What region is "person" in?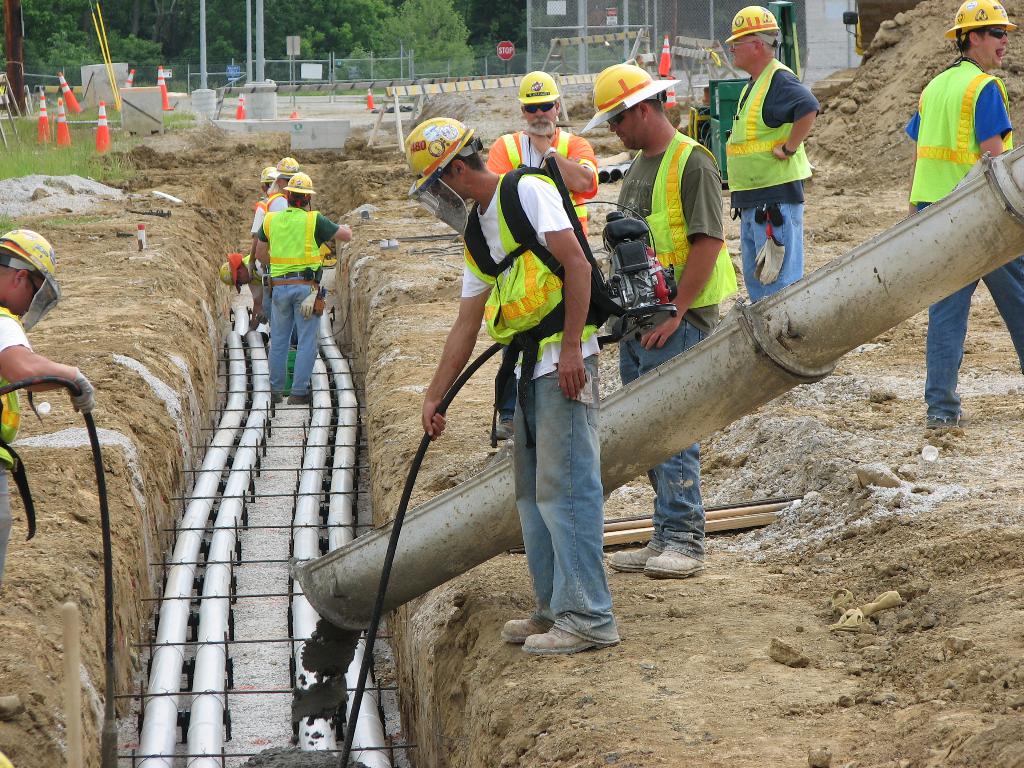
(x1=899, y1=0, x2=1023, y2=429).
